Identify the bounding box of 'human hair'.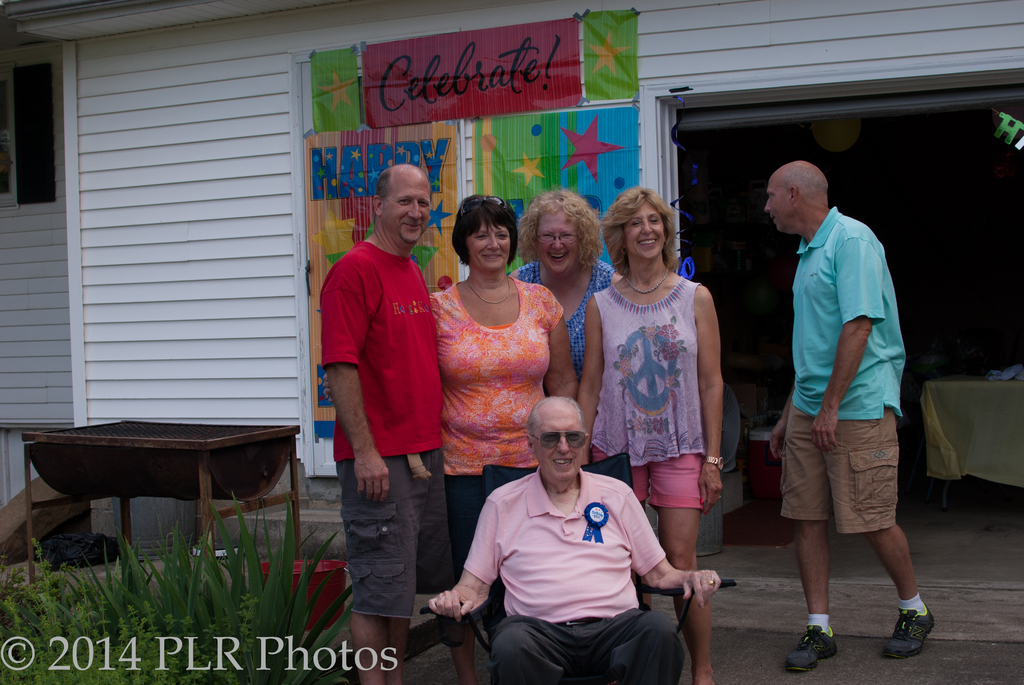
l=451, t=192, r=518, b=267.
